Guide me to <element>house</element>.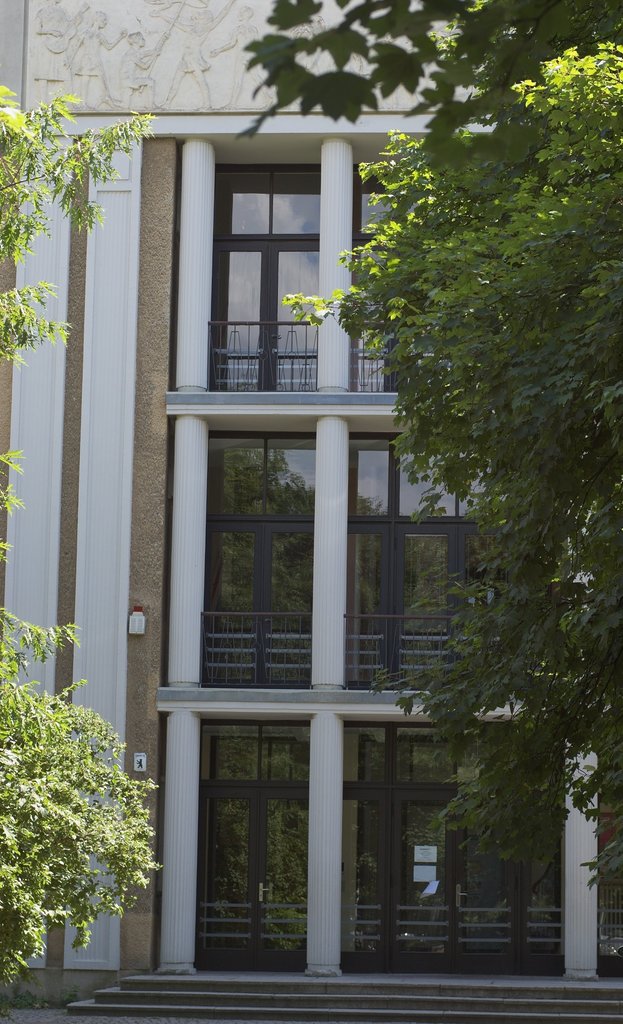
Guidance: detection(63, 94, 593, 980).
